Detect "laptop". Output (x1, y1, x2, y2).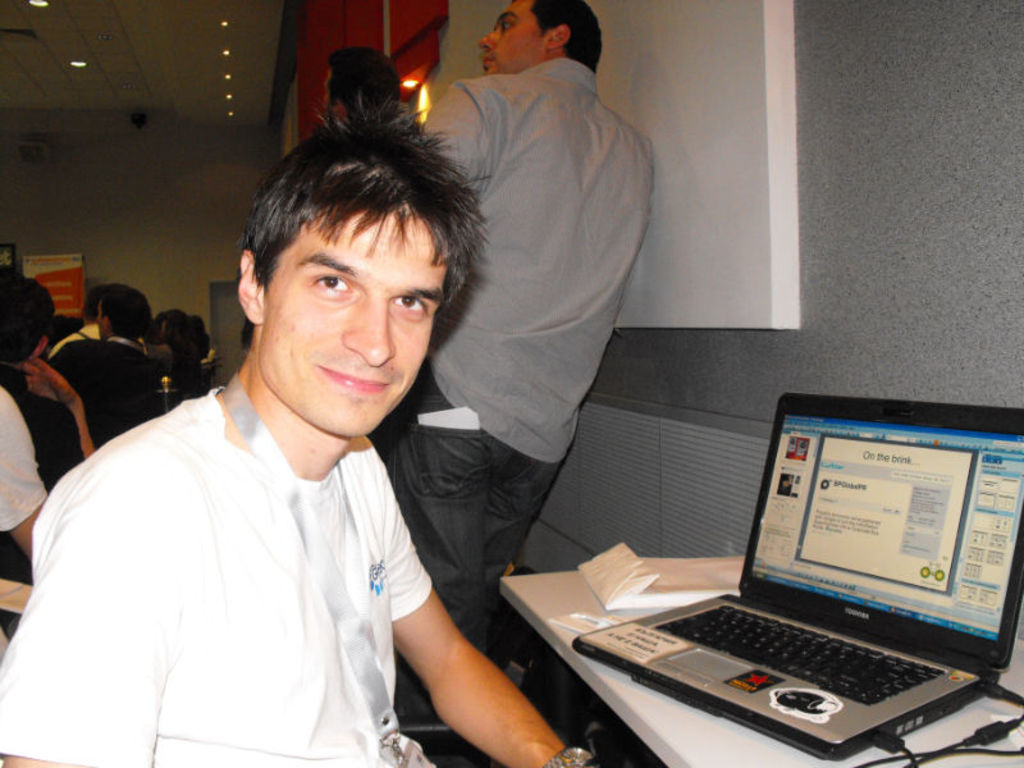
(531, 394, 1009, 742).
